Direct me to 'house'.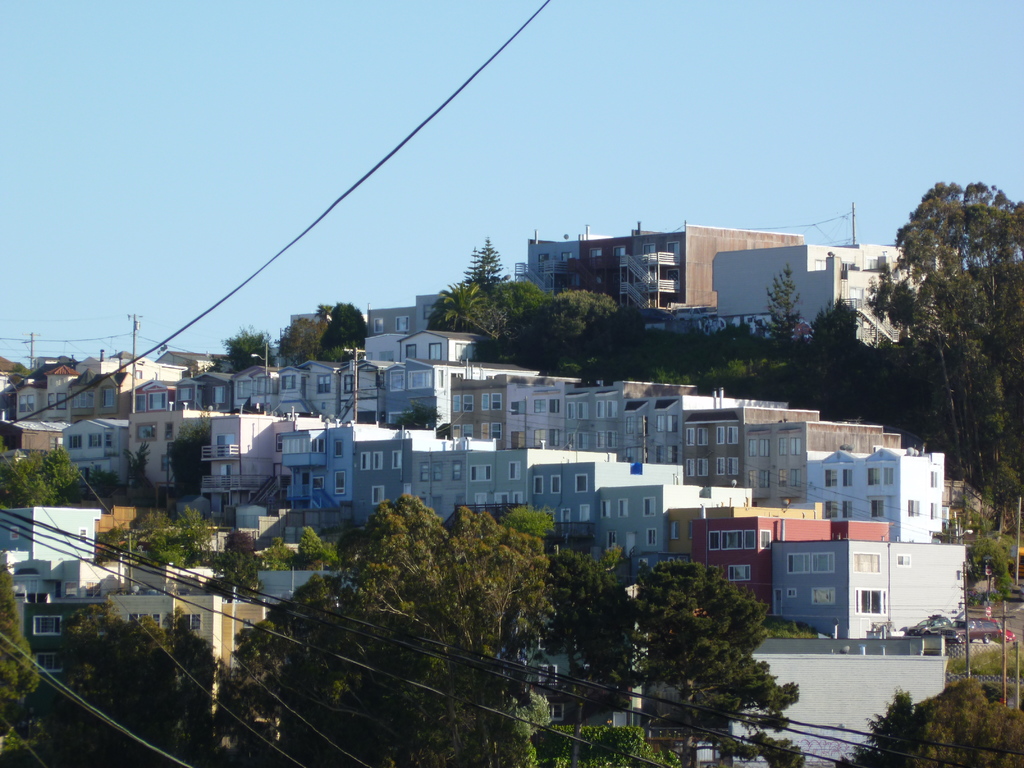
Direction: 203/410/282/513.
